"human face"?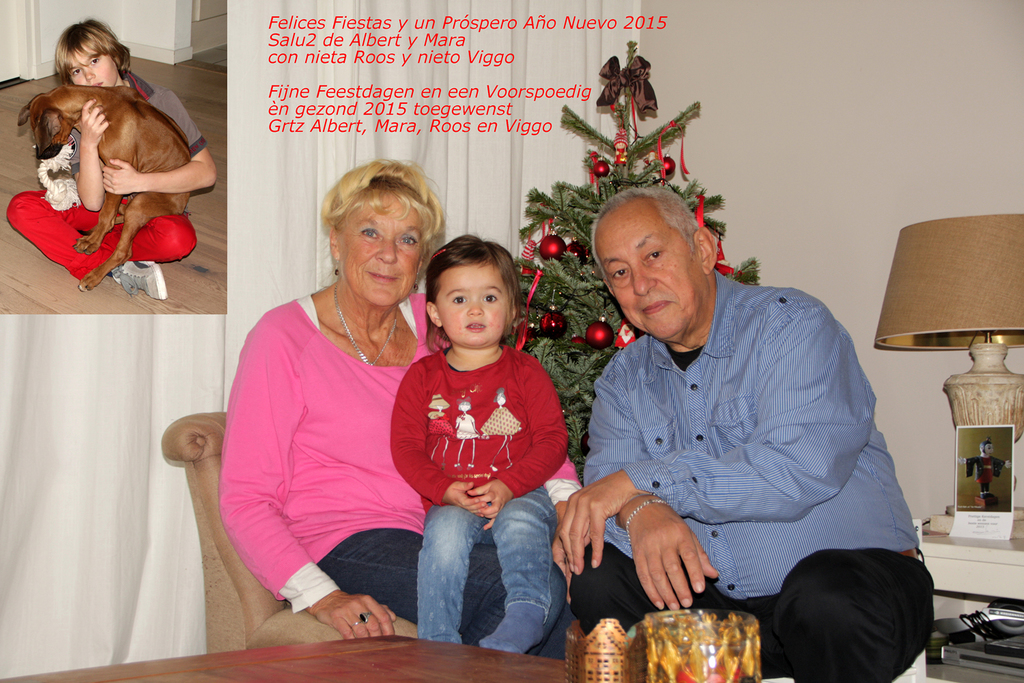
x1=66, y1=44, x2=118, y2=92
